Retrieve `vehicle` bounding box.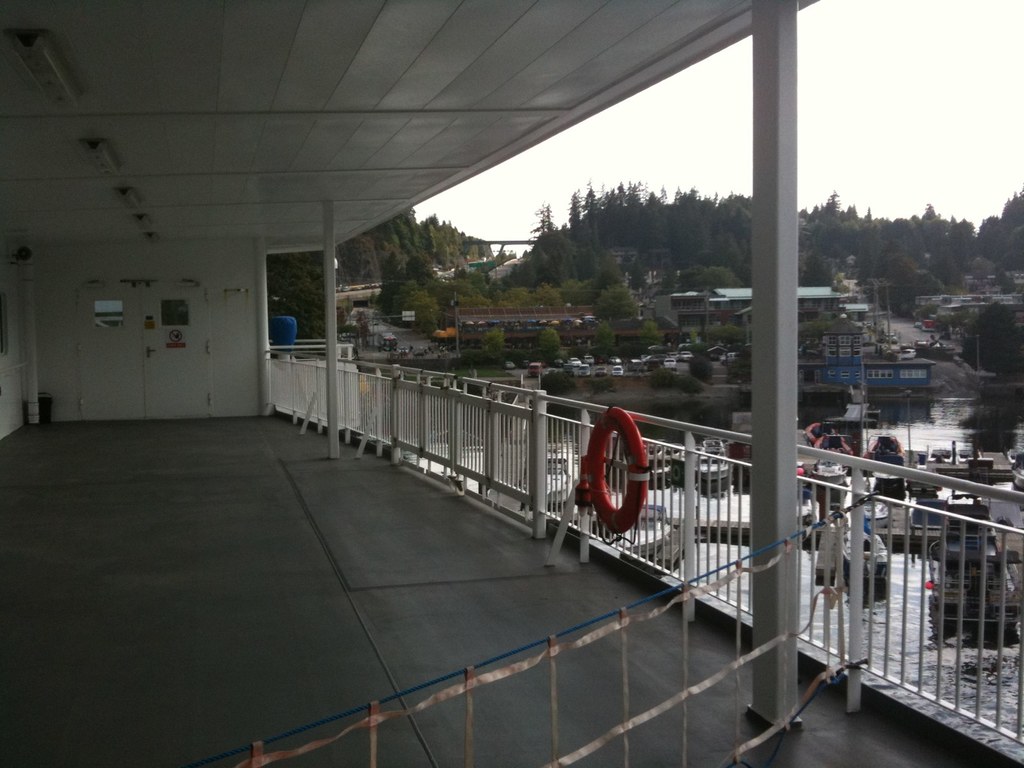
Bounding box: 664/358/677/370.
